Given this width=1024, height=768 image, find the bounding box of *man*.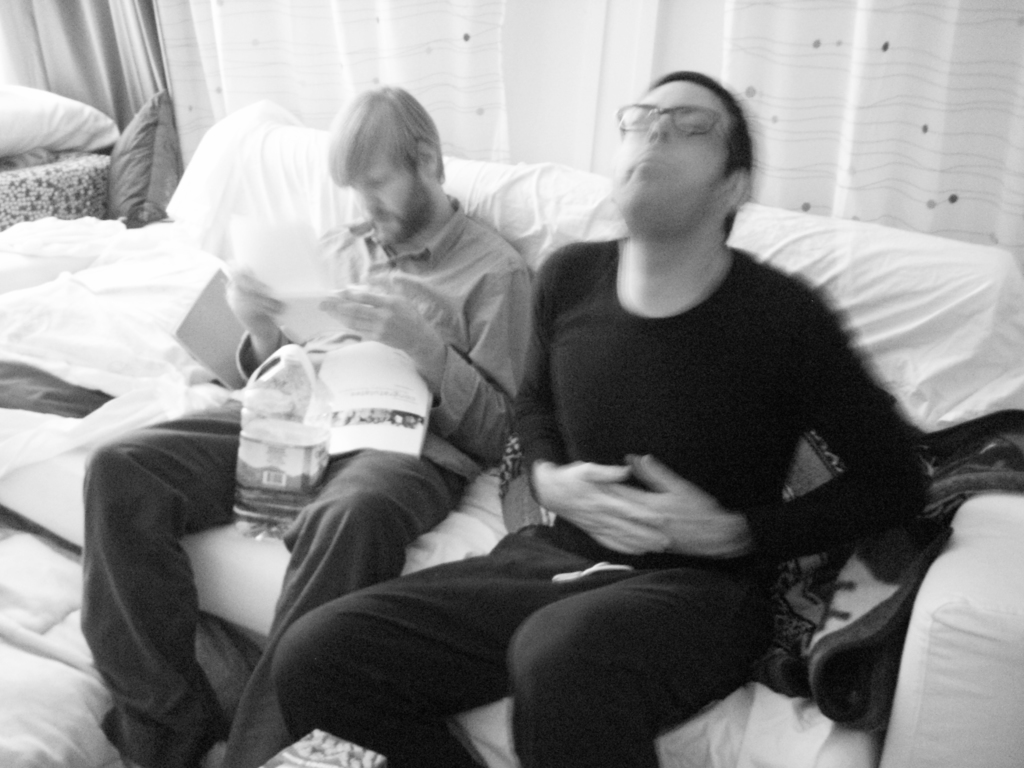
[x1=317, y1=70, x2=957, y2=755].
